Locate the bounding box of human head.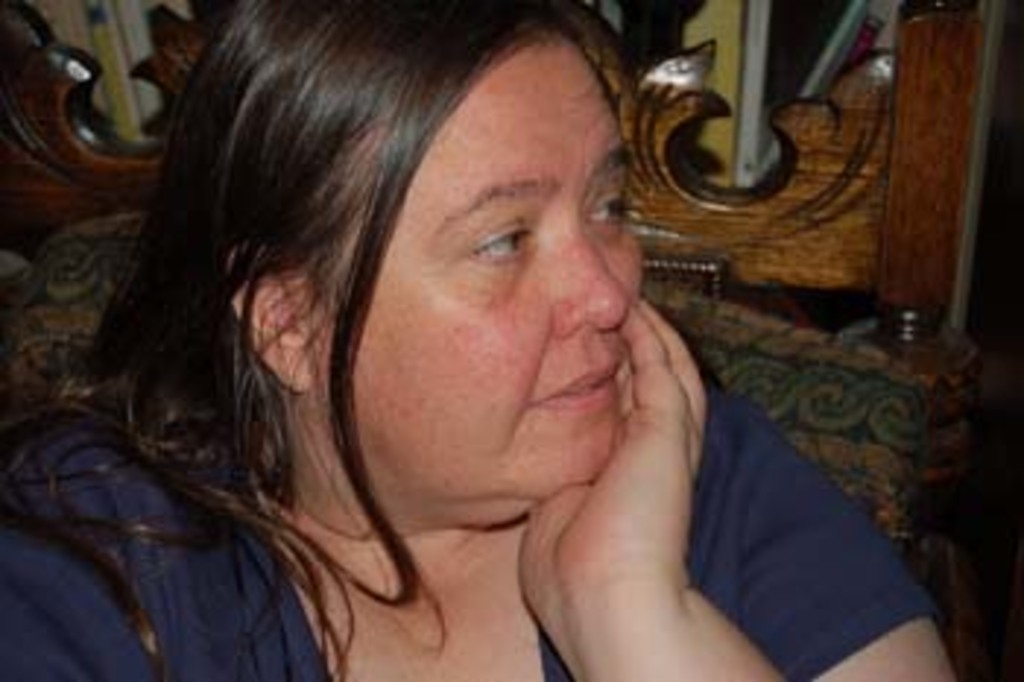
Bounding box: Rect(146, 15, 673, 515).
